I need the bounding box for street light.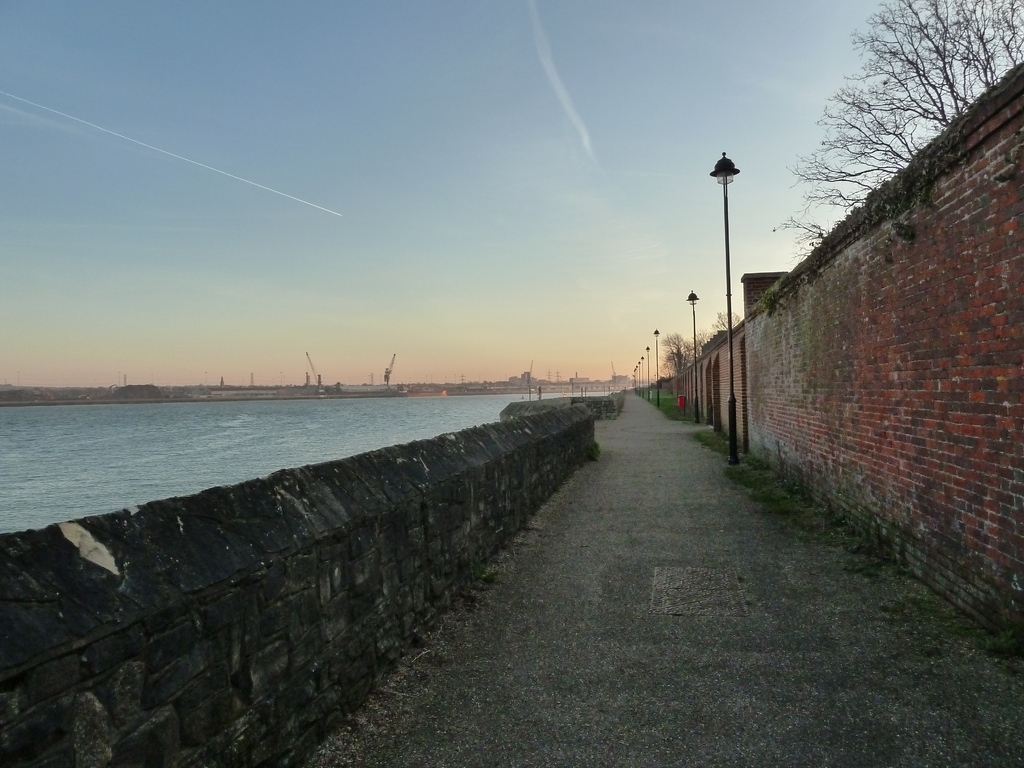
Here it is: [left=708, top=154, right=739, bottom=468].
